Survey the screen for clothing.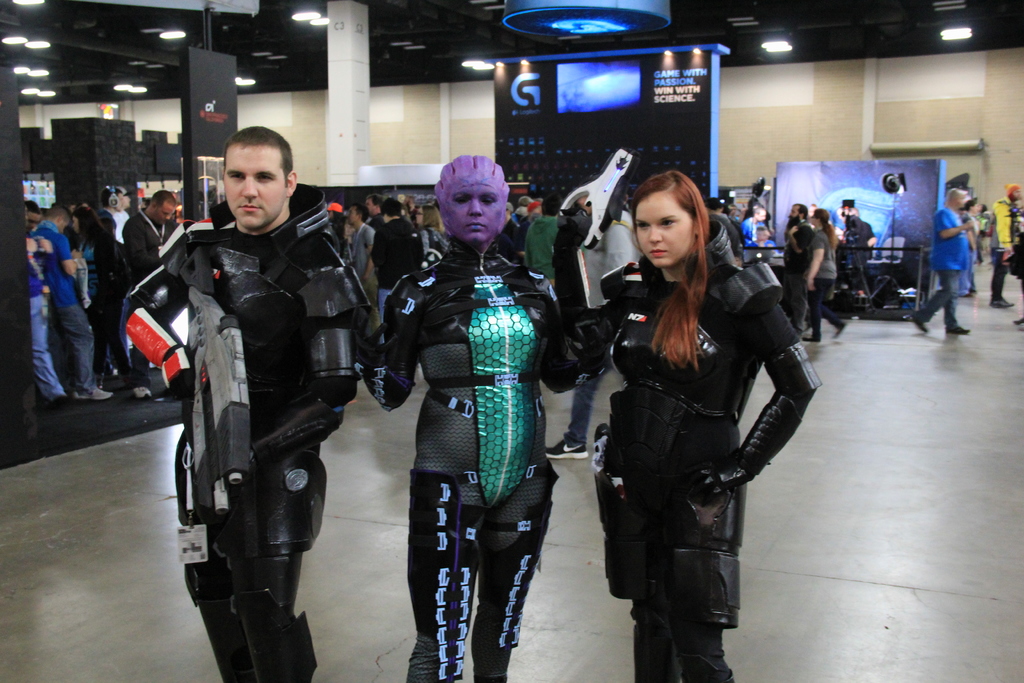
Survey found: <box>980,198,1021,295</box>.
